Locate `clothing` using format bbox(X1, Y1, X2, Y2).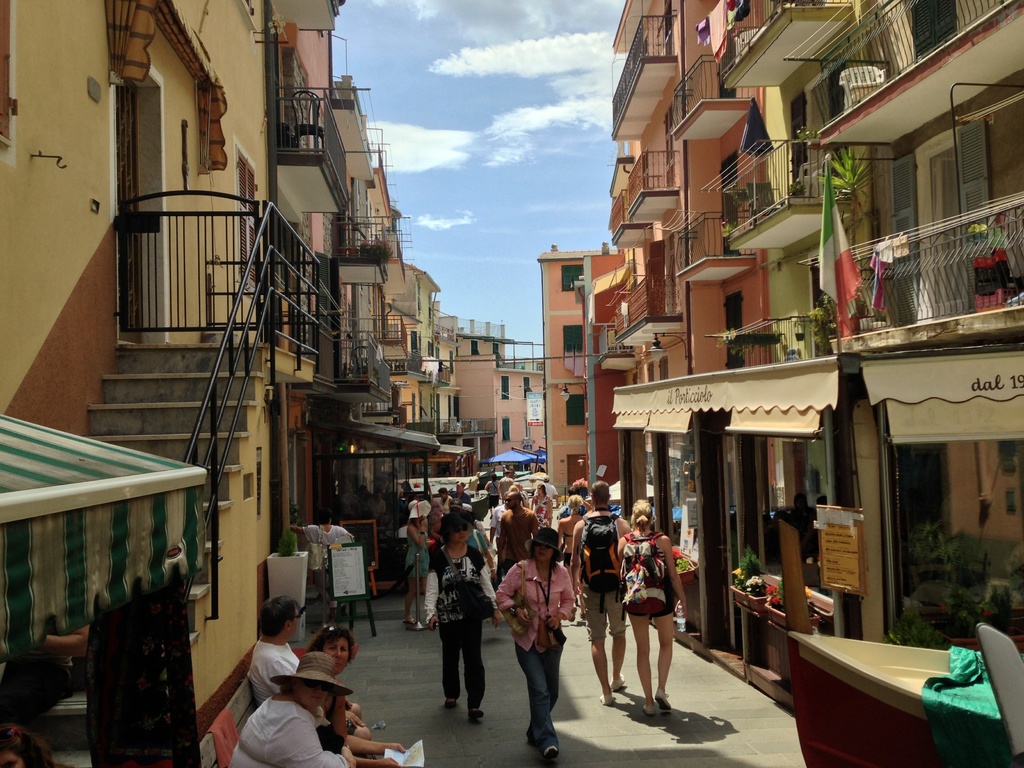
bbox(246, 638, 356, 732).
